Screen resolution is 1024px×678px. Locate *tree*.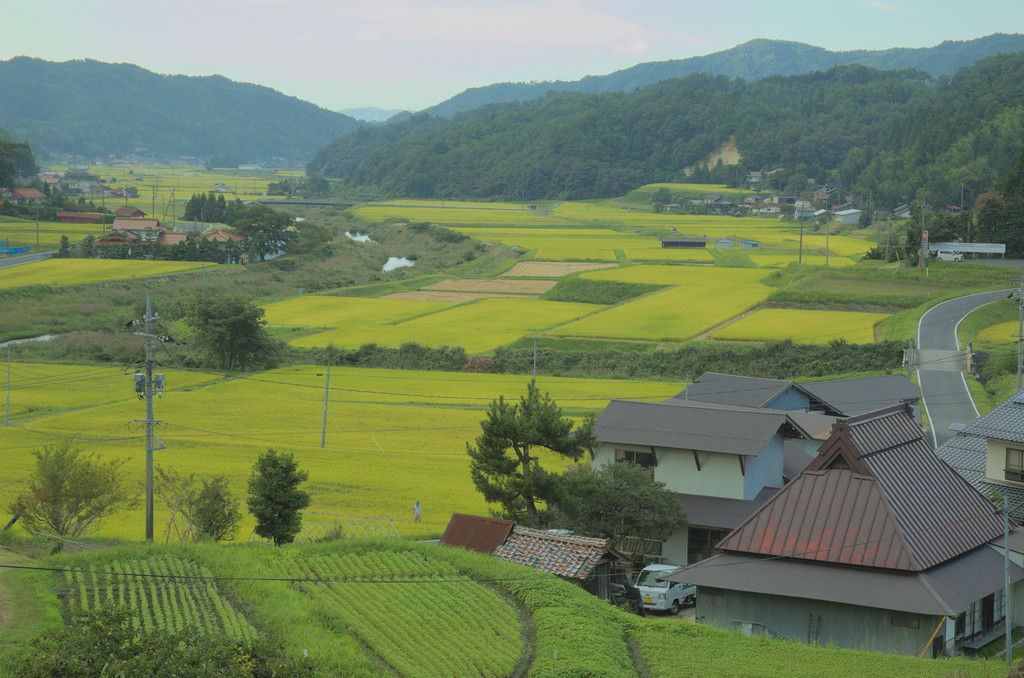
bbox(78, 194, 114, 226).
